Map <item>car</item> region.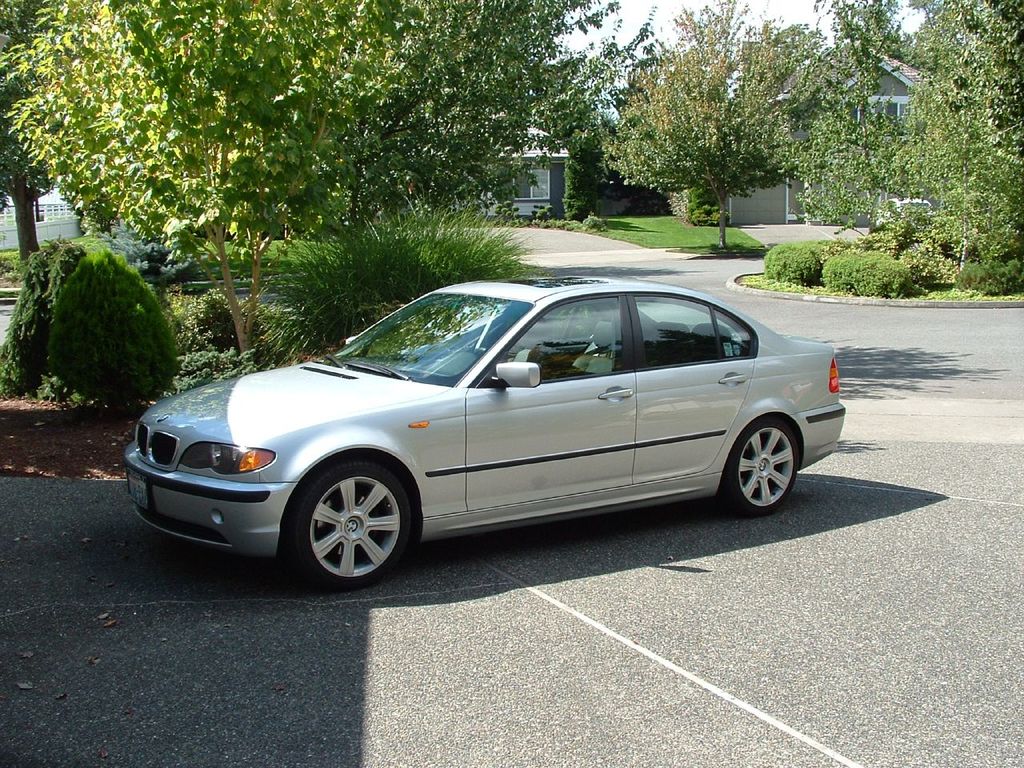
Mapped to [122, 278, 842, 594].
